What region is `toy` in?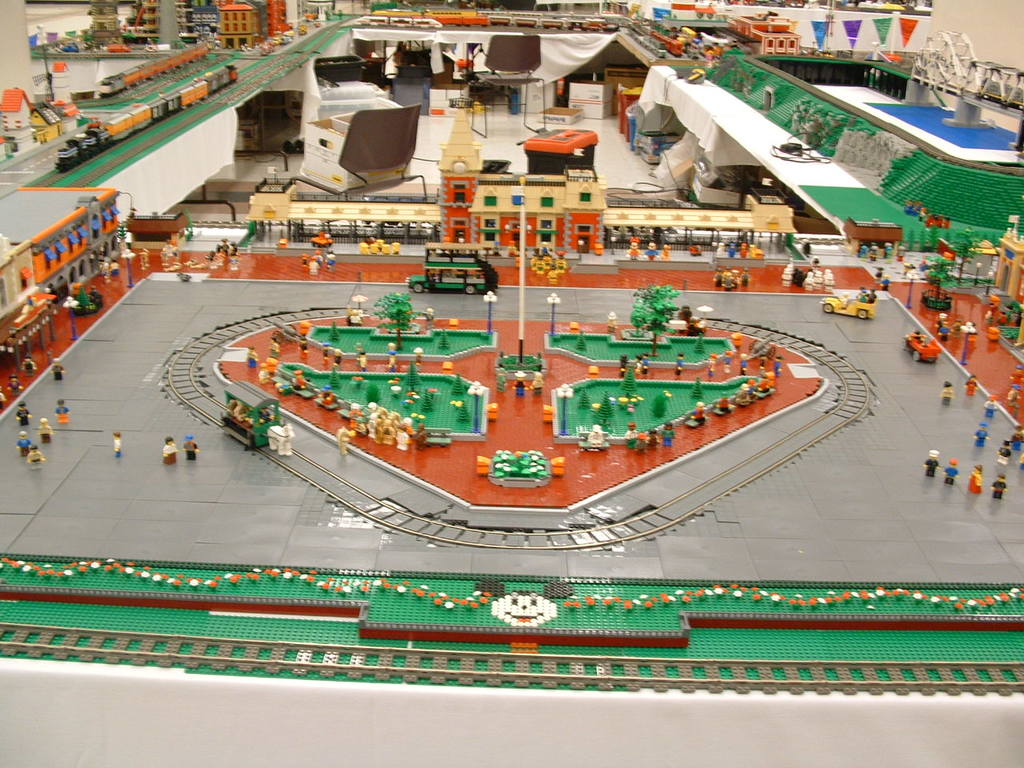
[941, 379, 955, 409].
